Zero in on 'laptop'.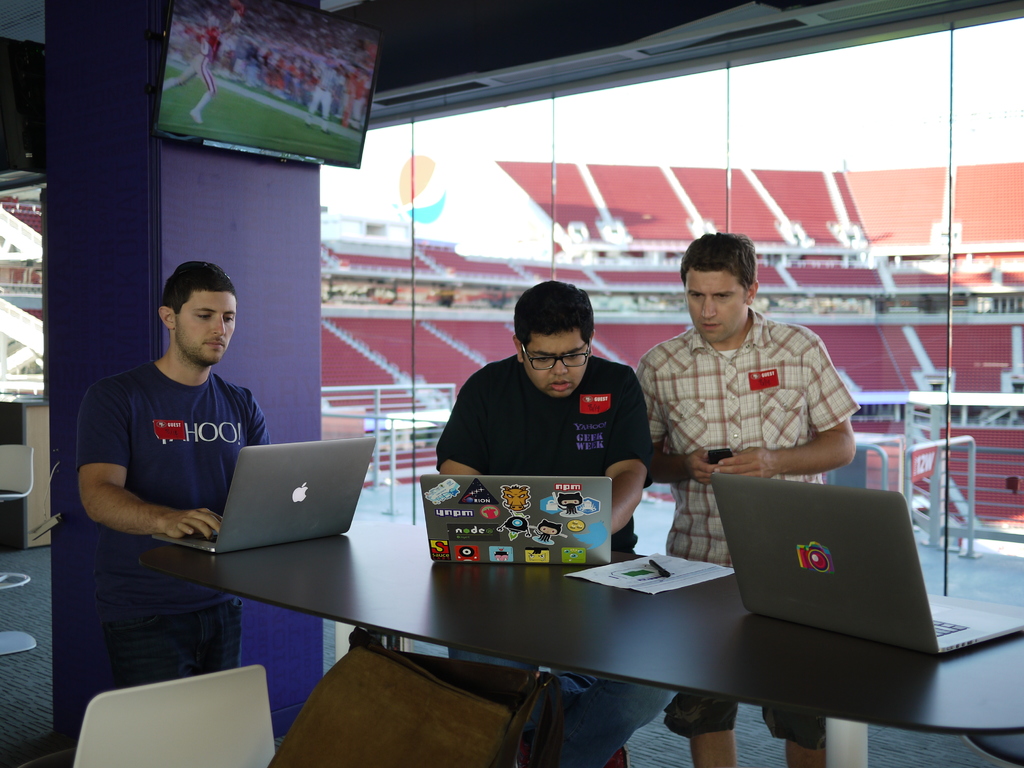
Zeroed in: 149,438,378,556.
